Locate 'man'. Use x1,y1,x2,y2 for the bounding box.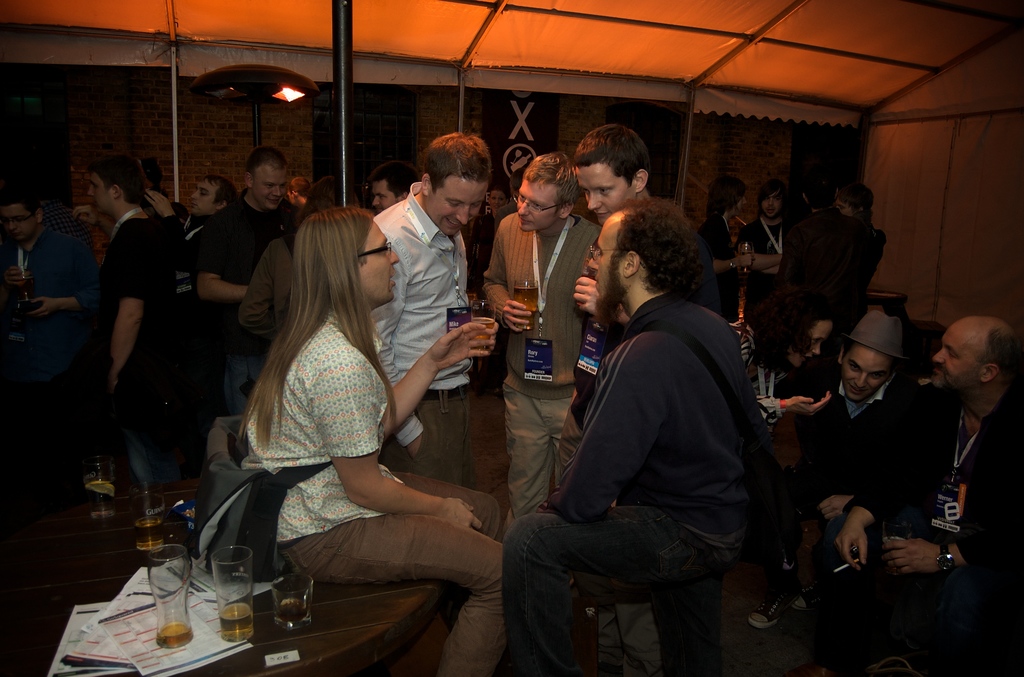
239,205,504,676.
